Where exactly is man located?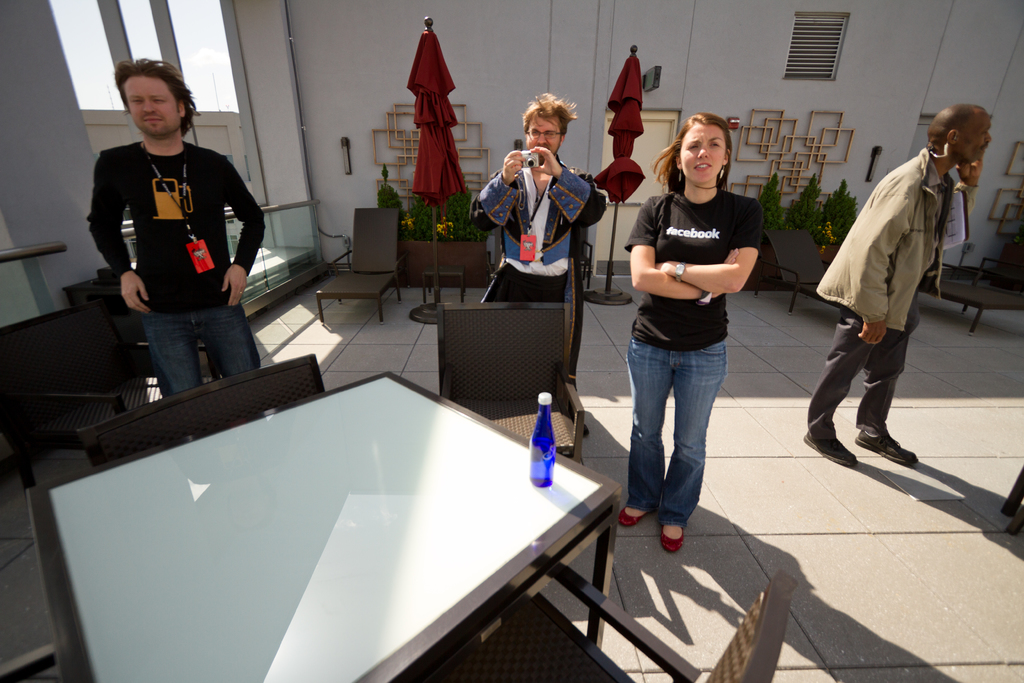
Its bounding box is (x1=822, y1=106, x2=972, y2=486).
